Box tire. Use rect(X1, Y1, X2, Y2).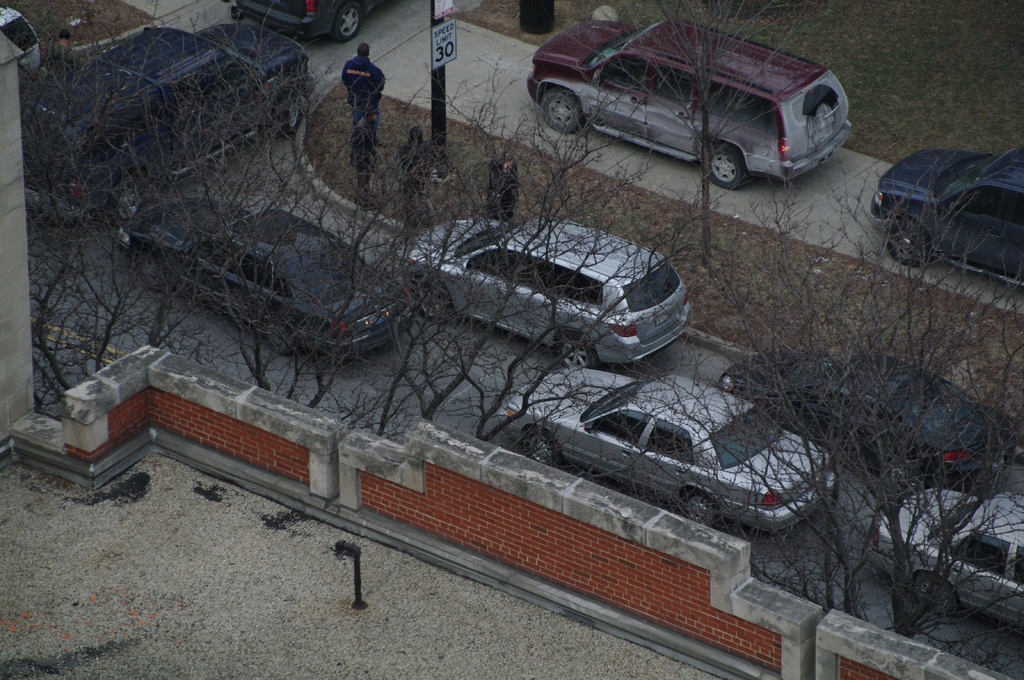
rect(336, 2, 360, 41).
